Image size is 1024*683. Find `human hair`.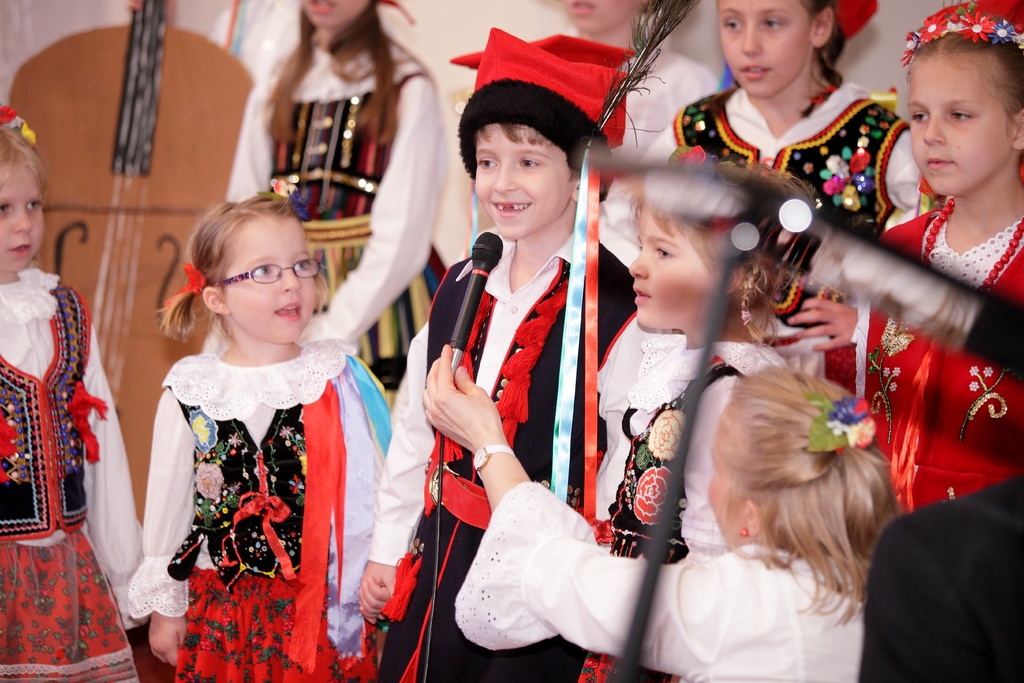
box(481, 119, 556, 146).
